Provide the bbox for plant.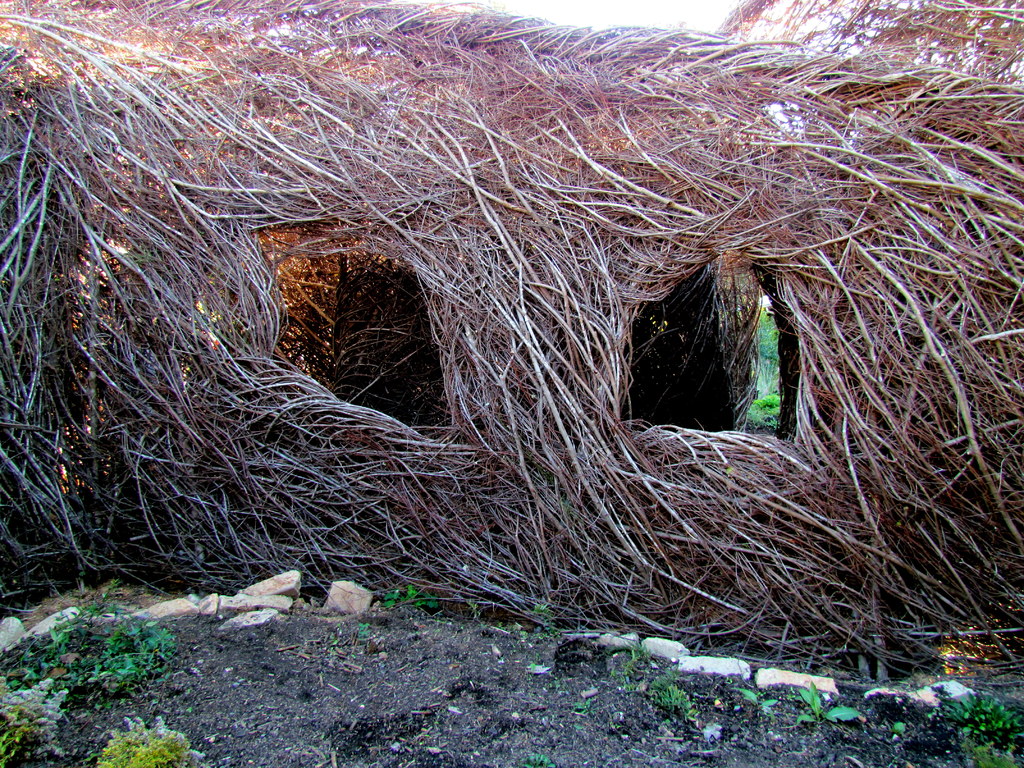
[77,712,225,767].
